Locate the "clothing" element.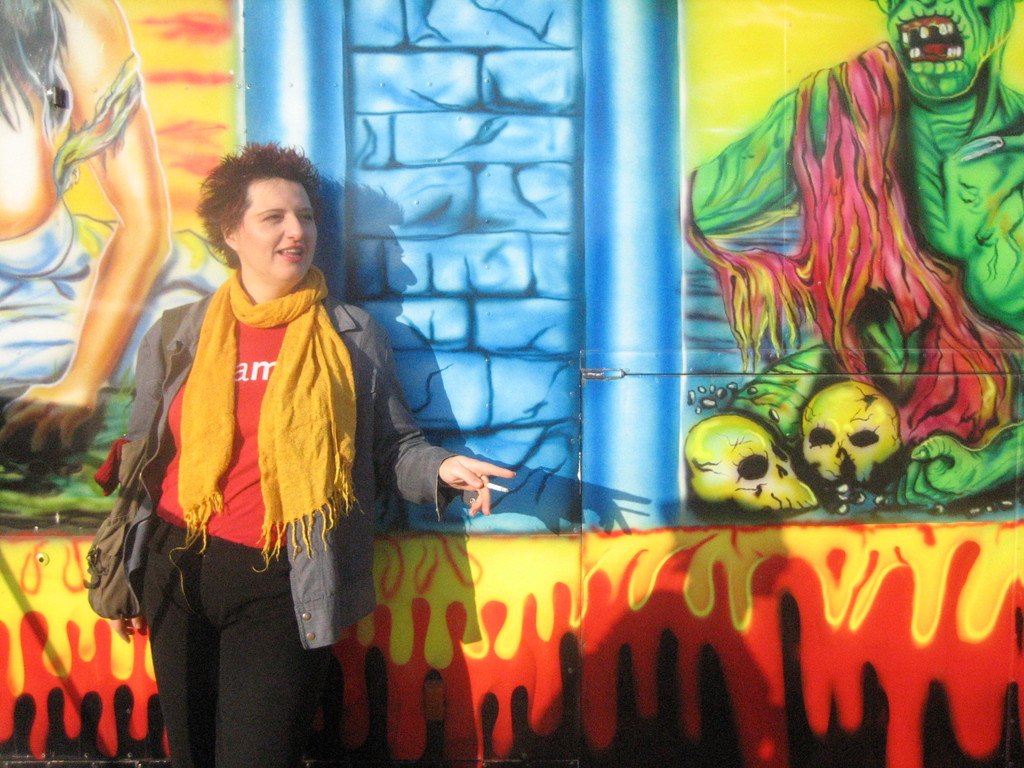
Element bbox: [97, 268, 458, 767].
